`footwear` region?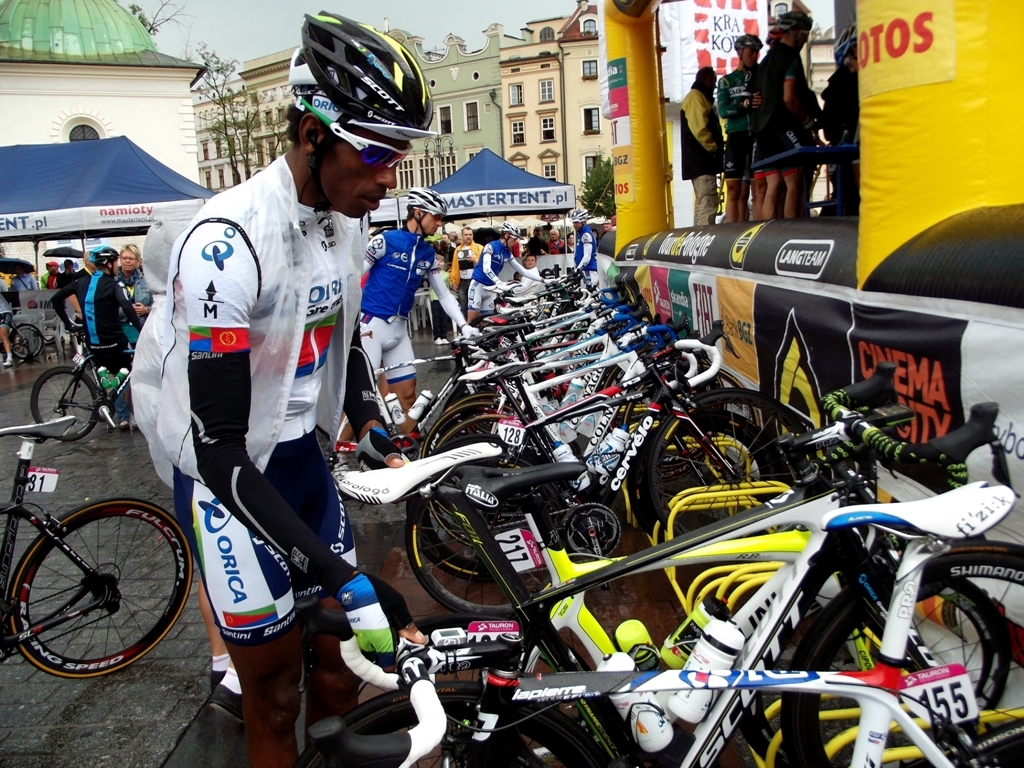
region(203, 660, 234, 696)
